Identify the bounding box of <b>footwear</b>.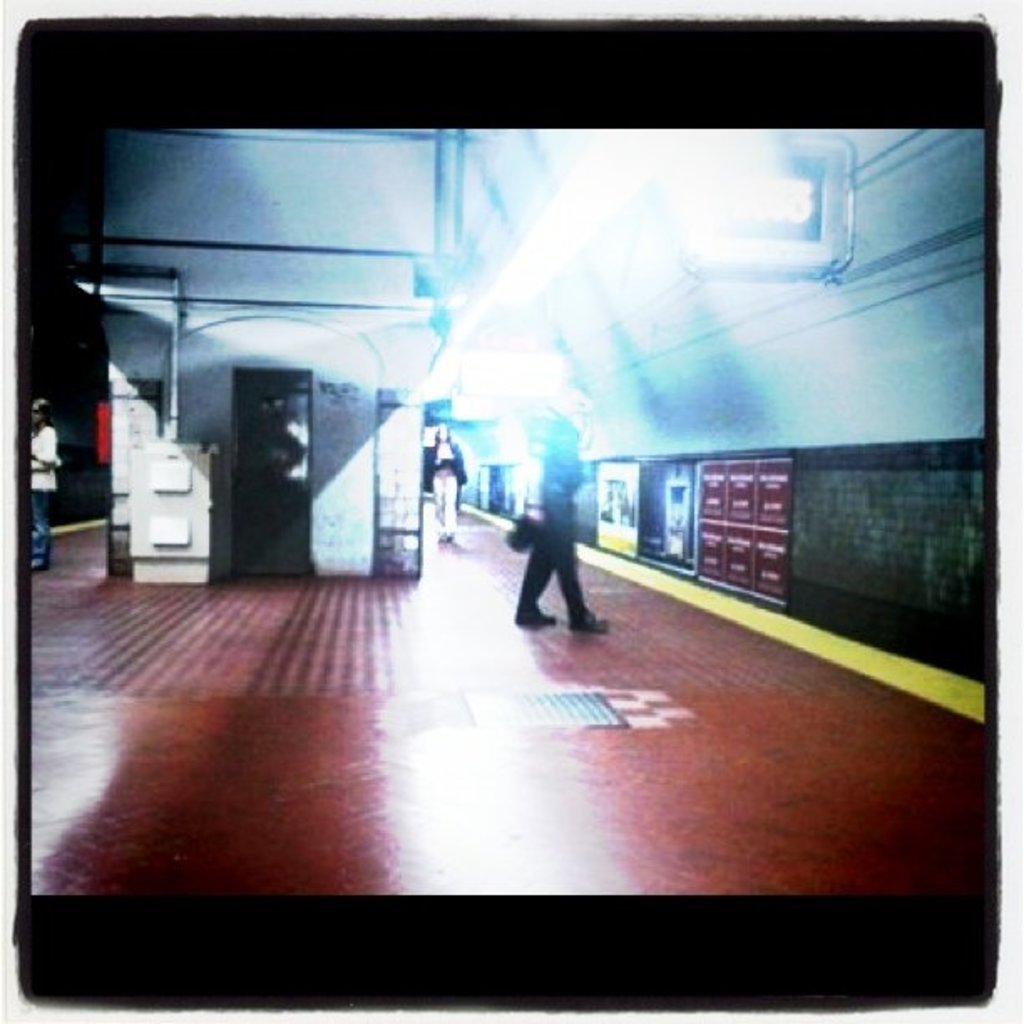
bbox=[520, 611, 556, 626].
